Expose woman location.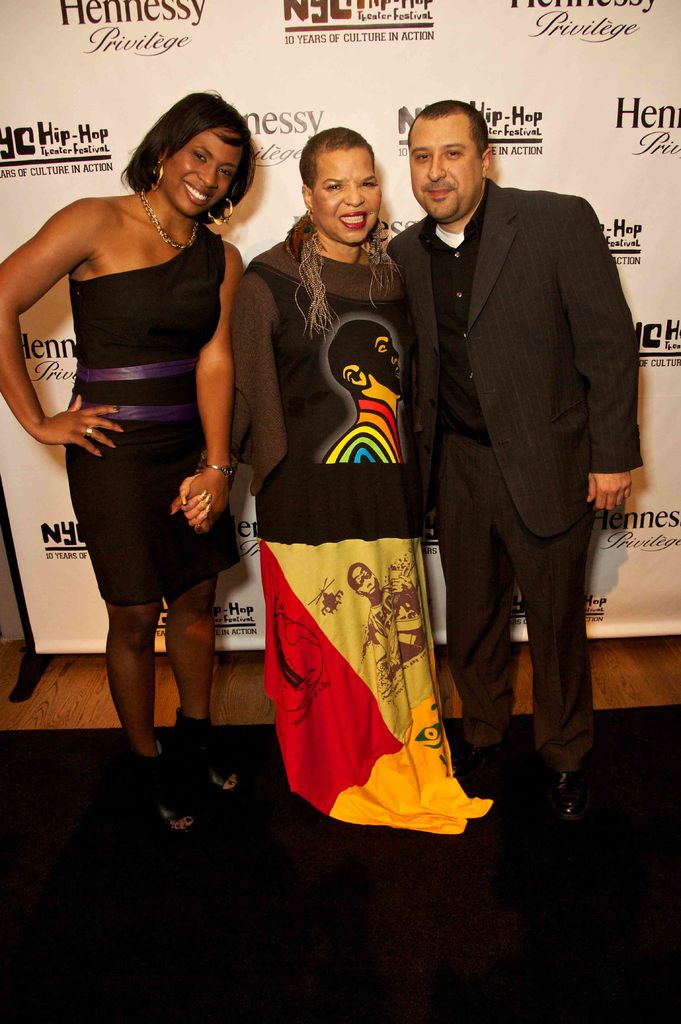
Exposed at 0,91,272,835.
